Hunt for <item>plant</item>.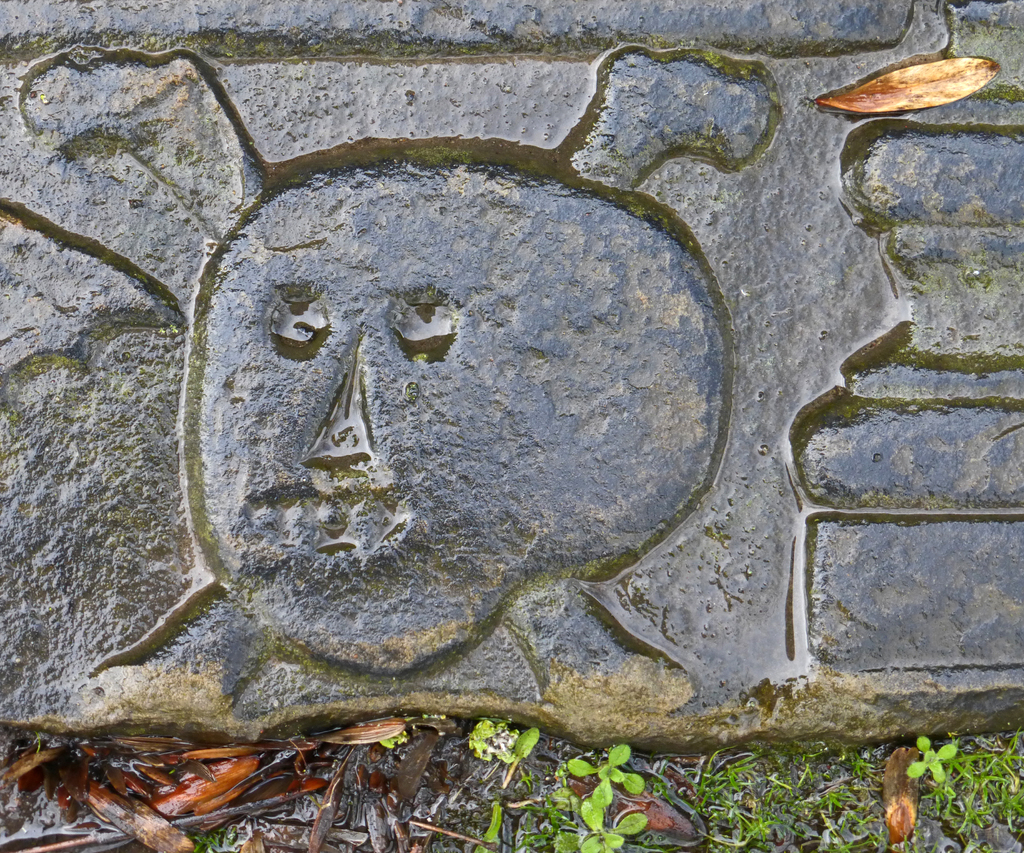
Hunted down at left=798, top=747, right=893, bottom=846.
